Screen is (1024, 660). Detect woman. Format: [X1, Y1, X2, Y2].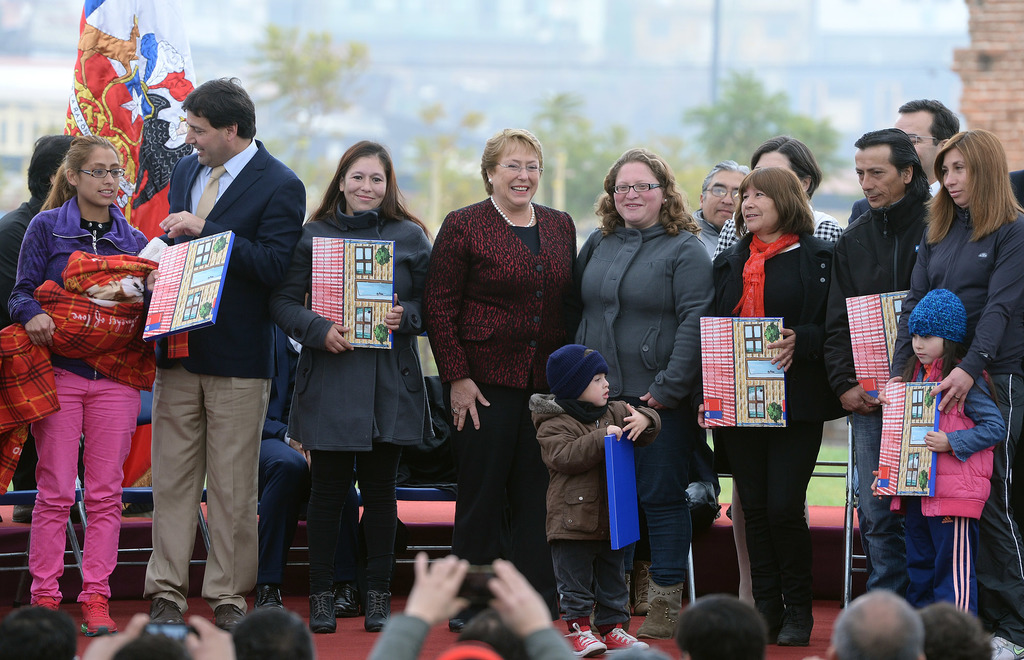
[710, 159, 847, 618].
